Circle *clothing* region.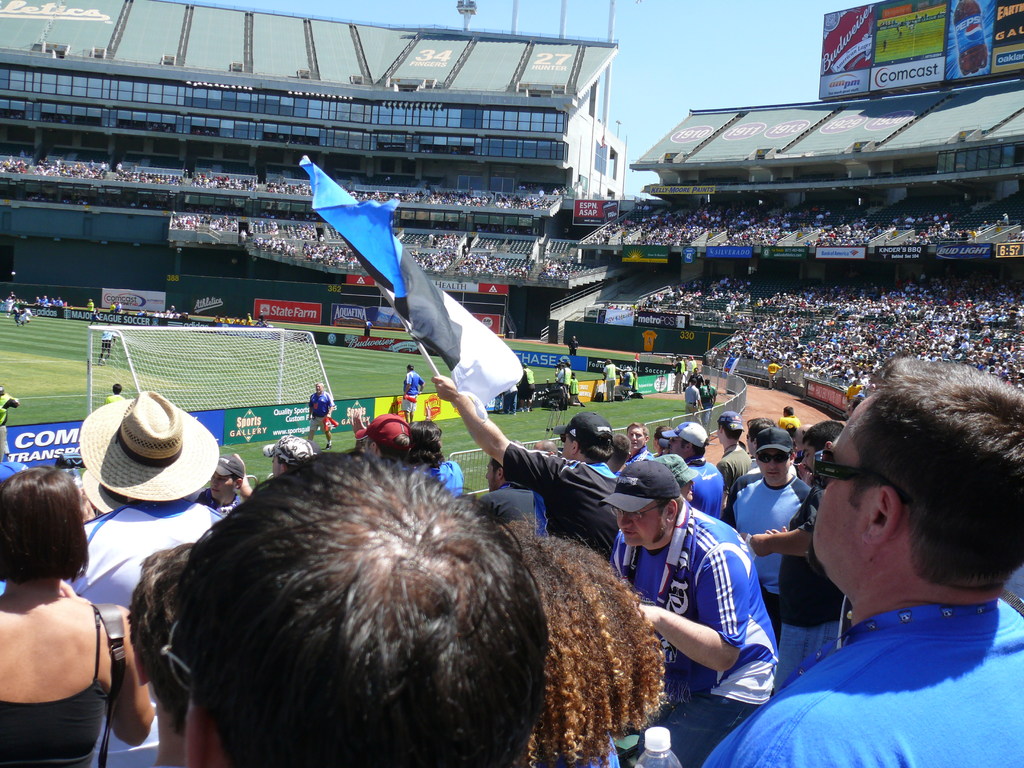
Region: 308:389:336:436.
